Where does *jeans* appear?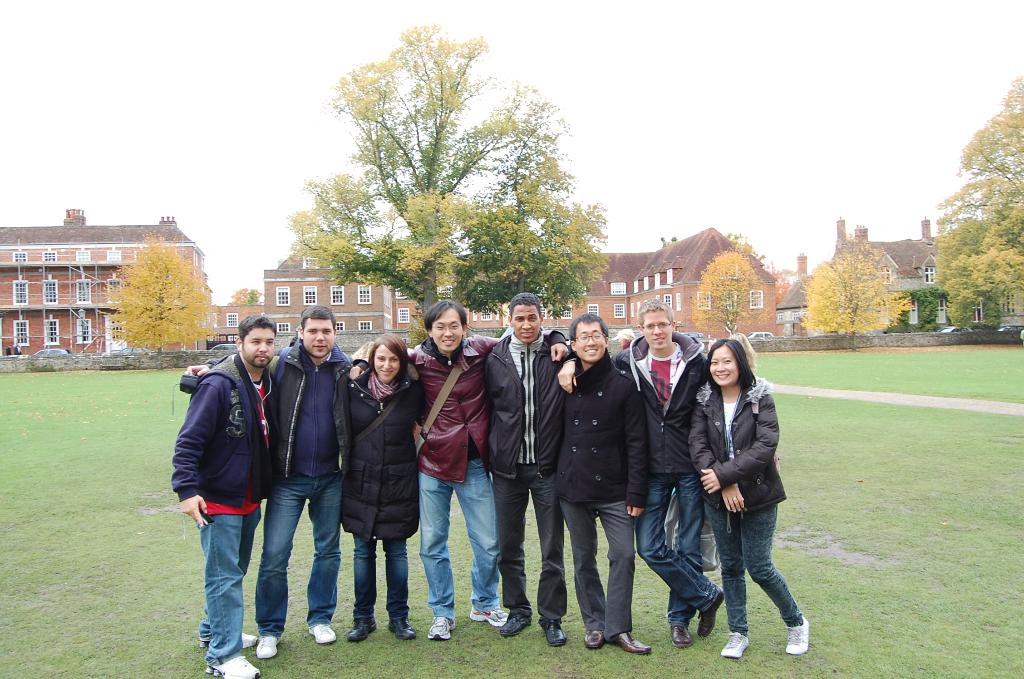
Appears at bbox(255, 471, 342, 639).
